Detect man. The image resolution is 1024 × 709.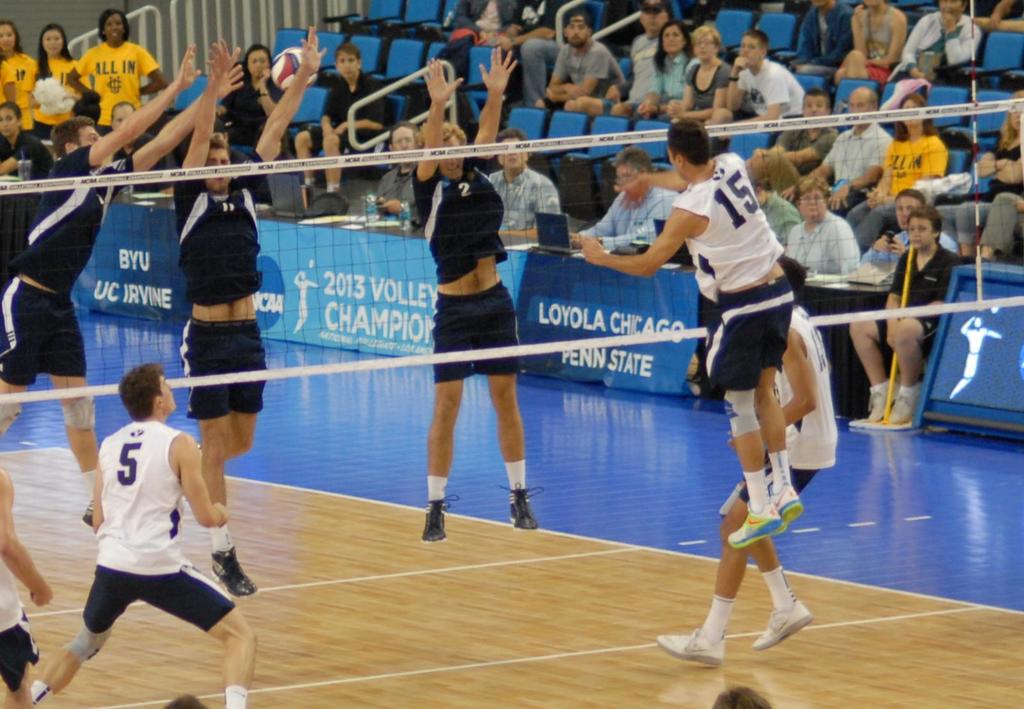
crop(483, 125, 556, 244).
